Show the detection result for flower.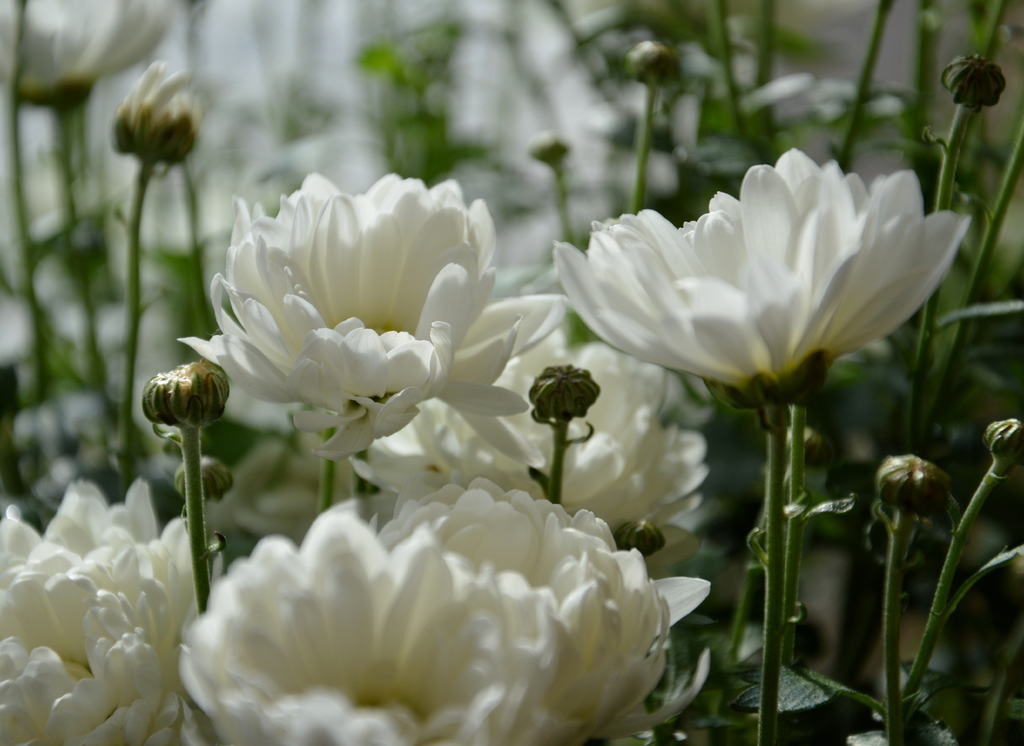
region(344, 283, 708, 523).
